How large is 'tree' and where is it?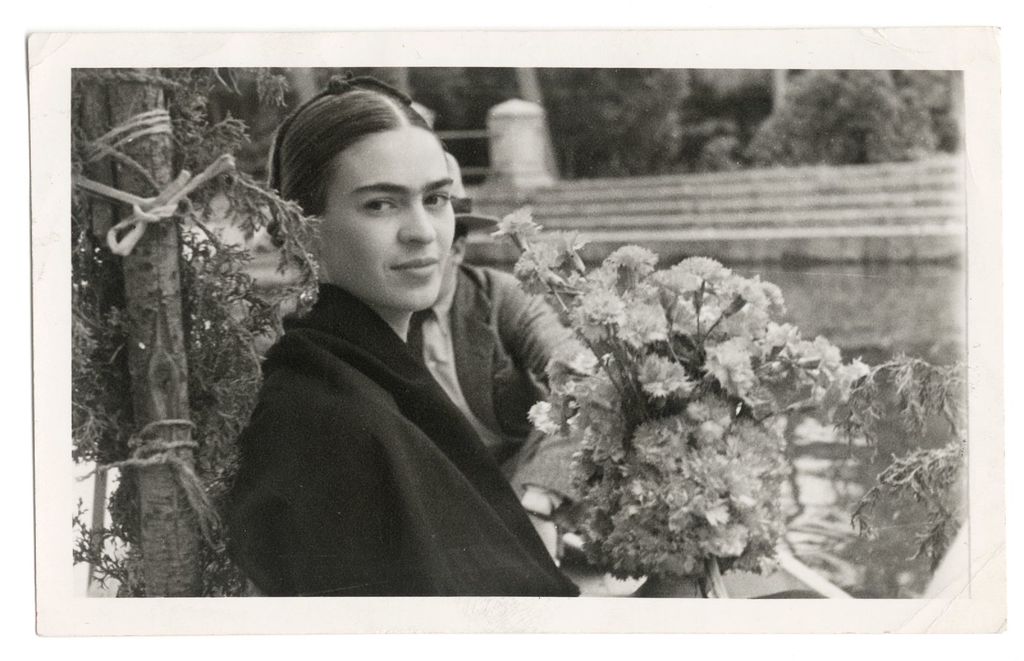
Bounding box: 741,70,941,168.
